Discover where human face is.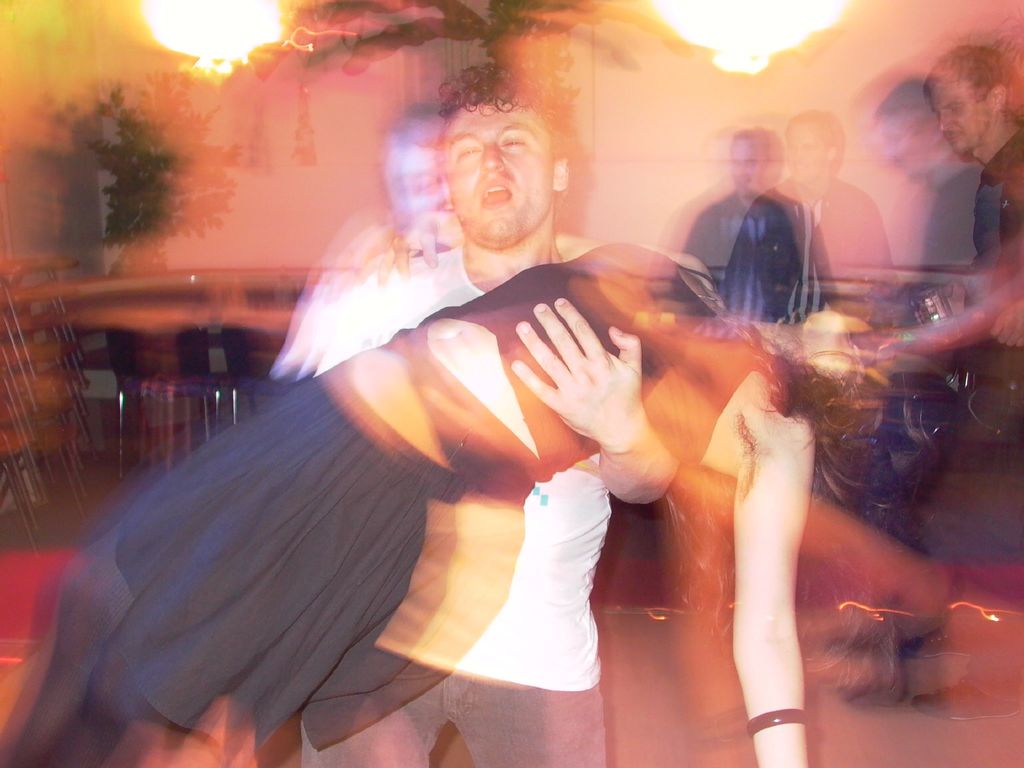
Discovered at x1=784, y1=120, x2=826, y2=184.
